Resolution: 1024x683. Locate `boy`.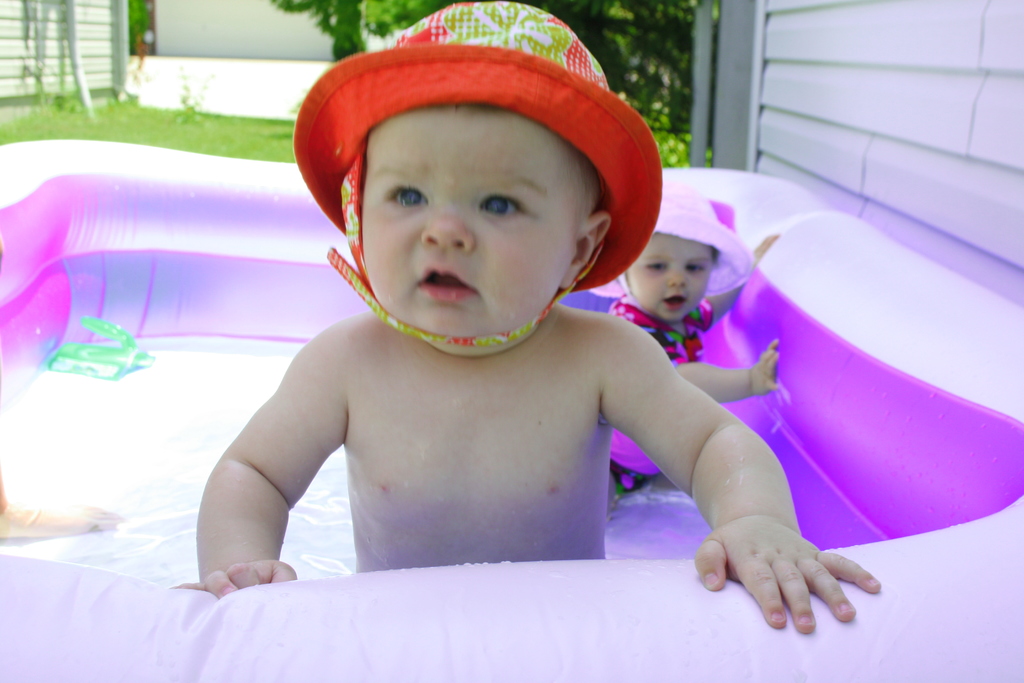
(x1=228, y1=86, x2=817, y2=628).
